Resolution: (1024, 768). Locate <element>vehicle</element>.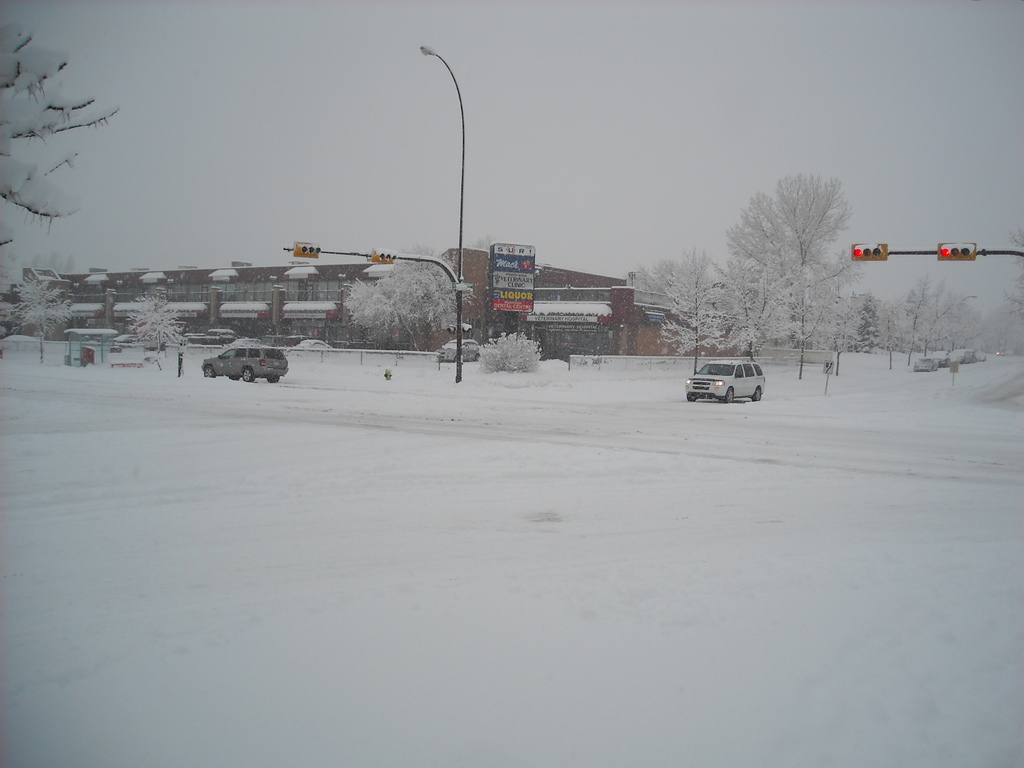
<box>914,355,936,373</box>.
